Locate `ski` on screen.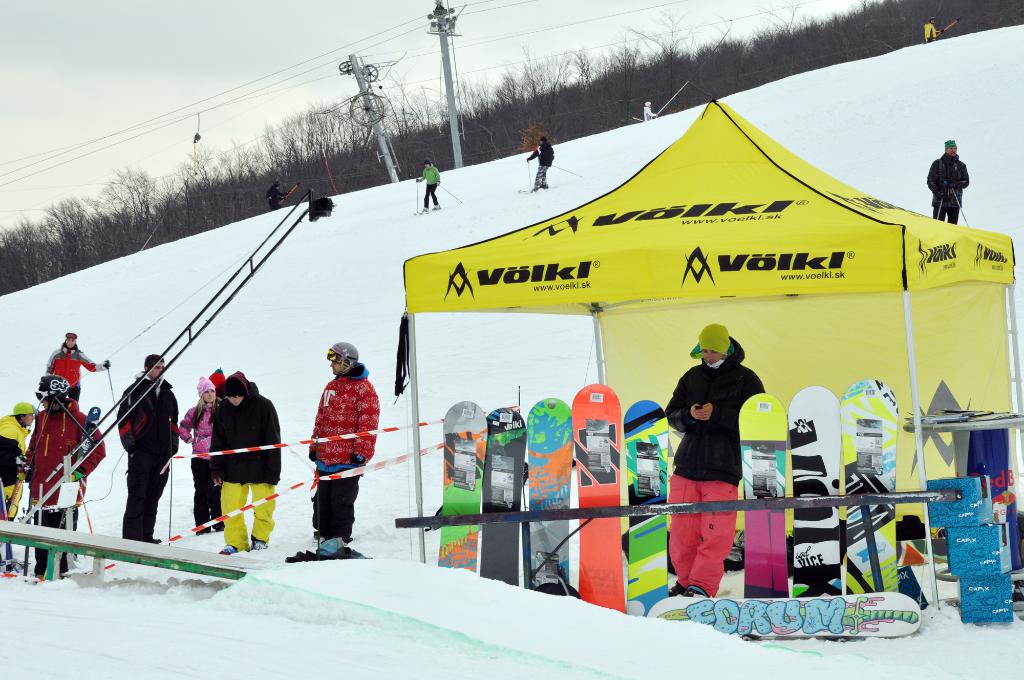
On screen at [652,595,915,640].
